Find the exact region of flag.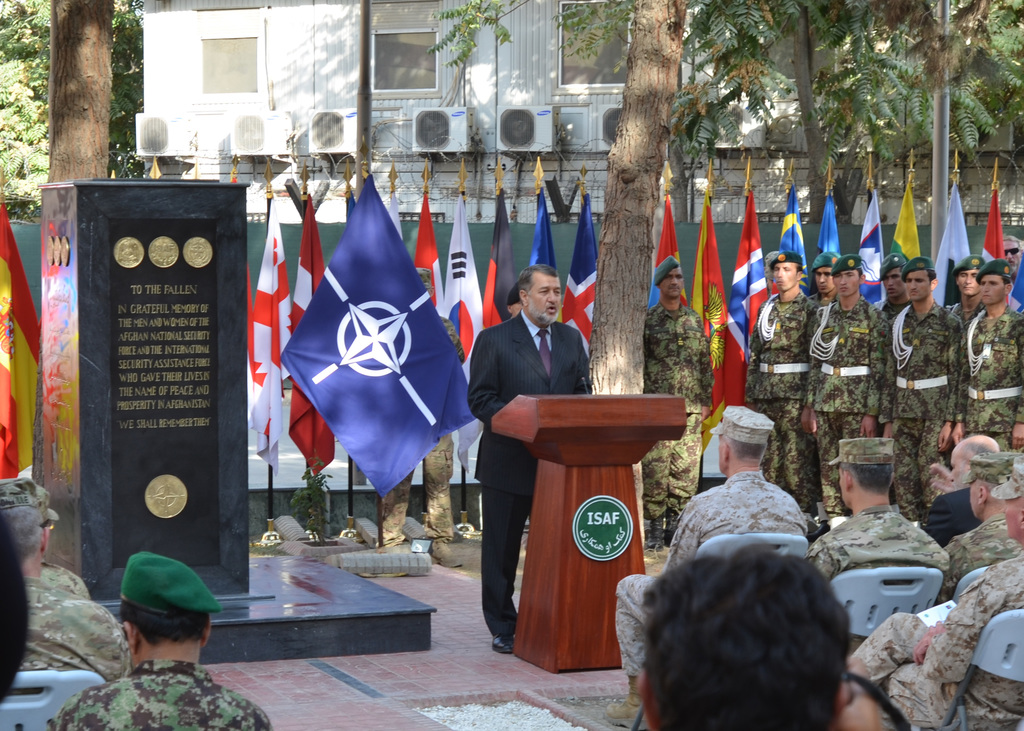
Exact region: {"left": 927, "top": 186, "right": 963, "bottom": 303}.
